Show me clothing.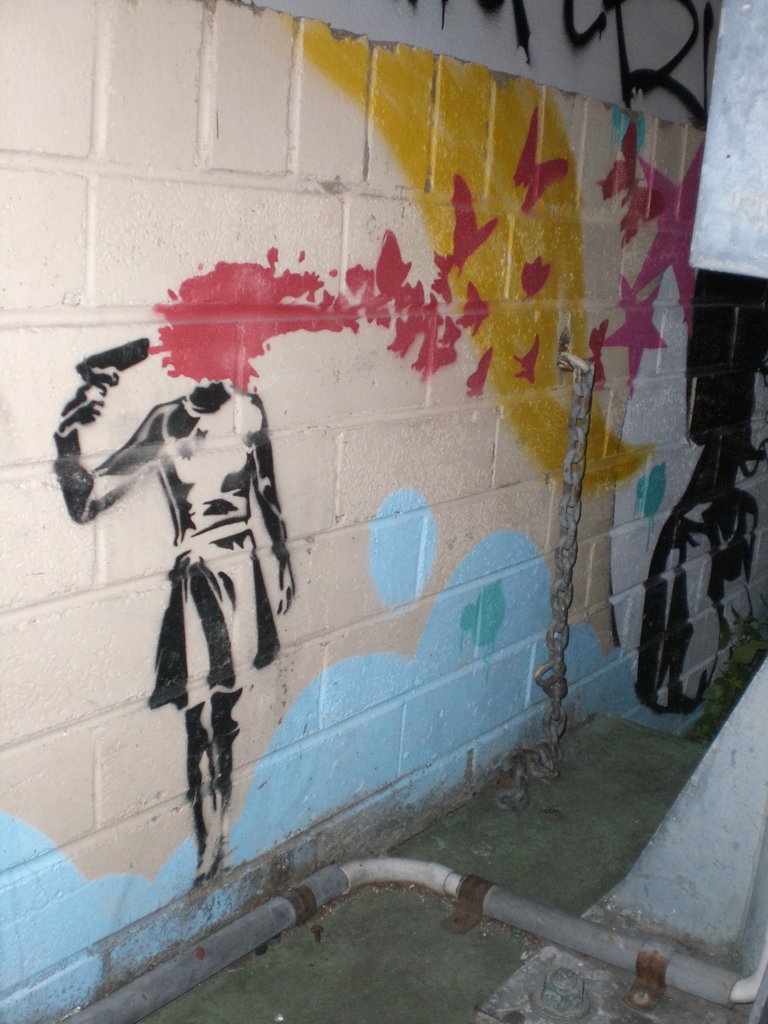
clothing is here: (x1=38, y1=376, x2=304, y2=841).
